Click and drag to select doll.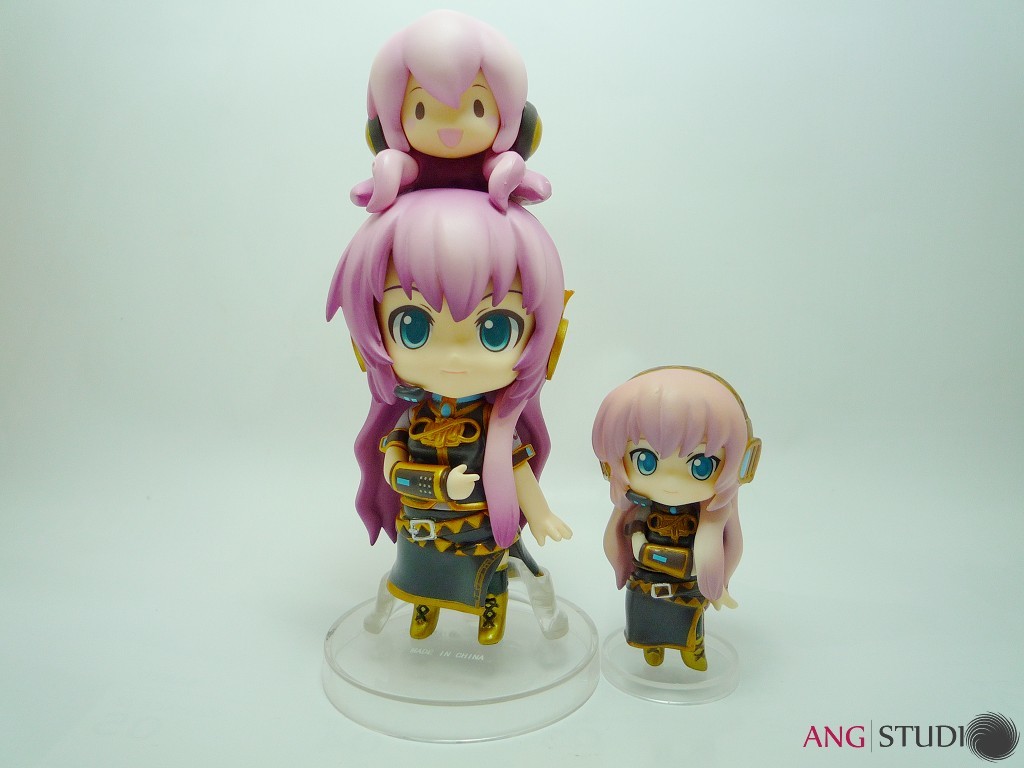
Selection: <bbox>327, 178, 572, 658</bbox>.
